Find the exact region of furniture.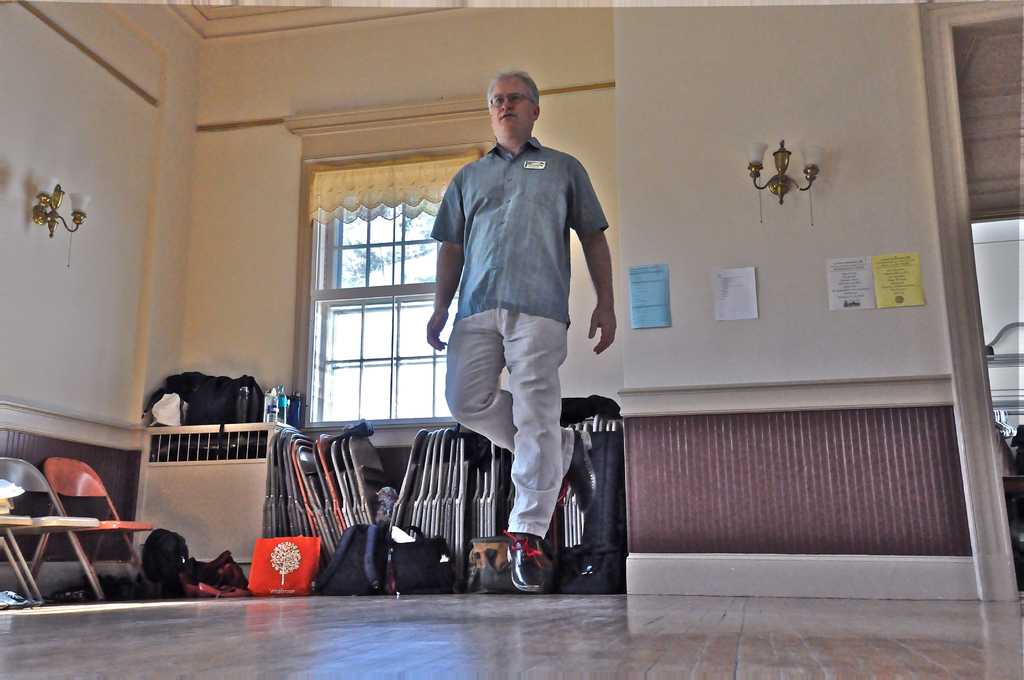
Exact region: (44,458,153,597).
